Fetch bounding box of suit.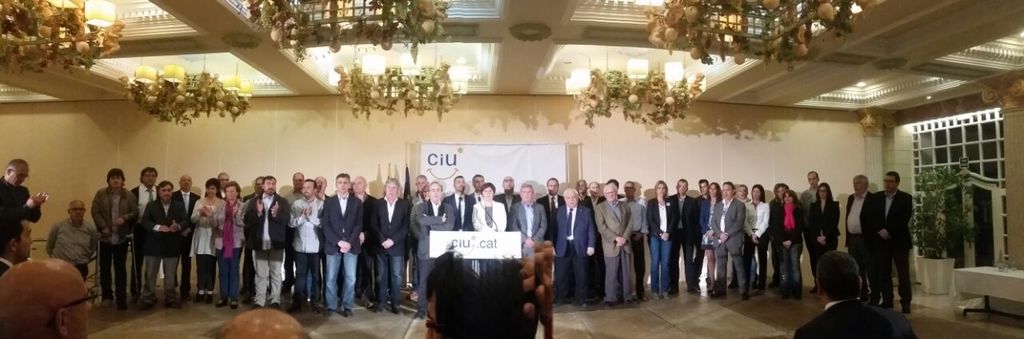
Bbox: {"x1": 555, "y1": 205, "x2": 594, "y2": 305}.
